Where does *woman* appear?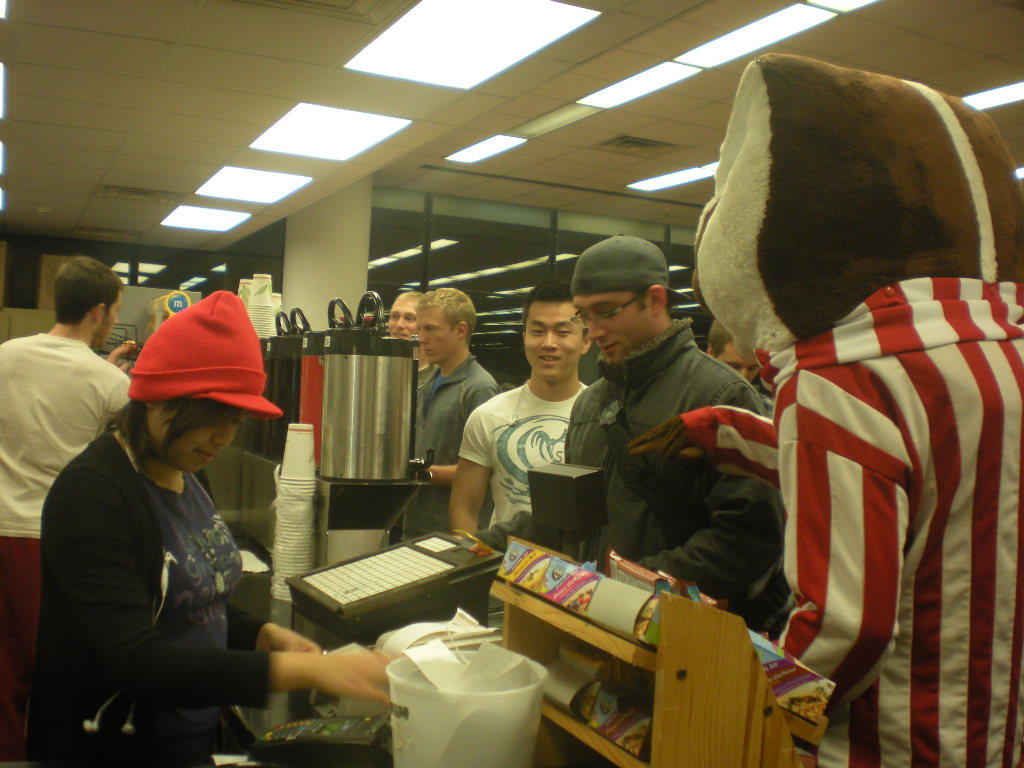
Appears at rect(31, 319, 297, 756).
